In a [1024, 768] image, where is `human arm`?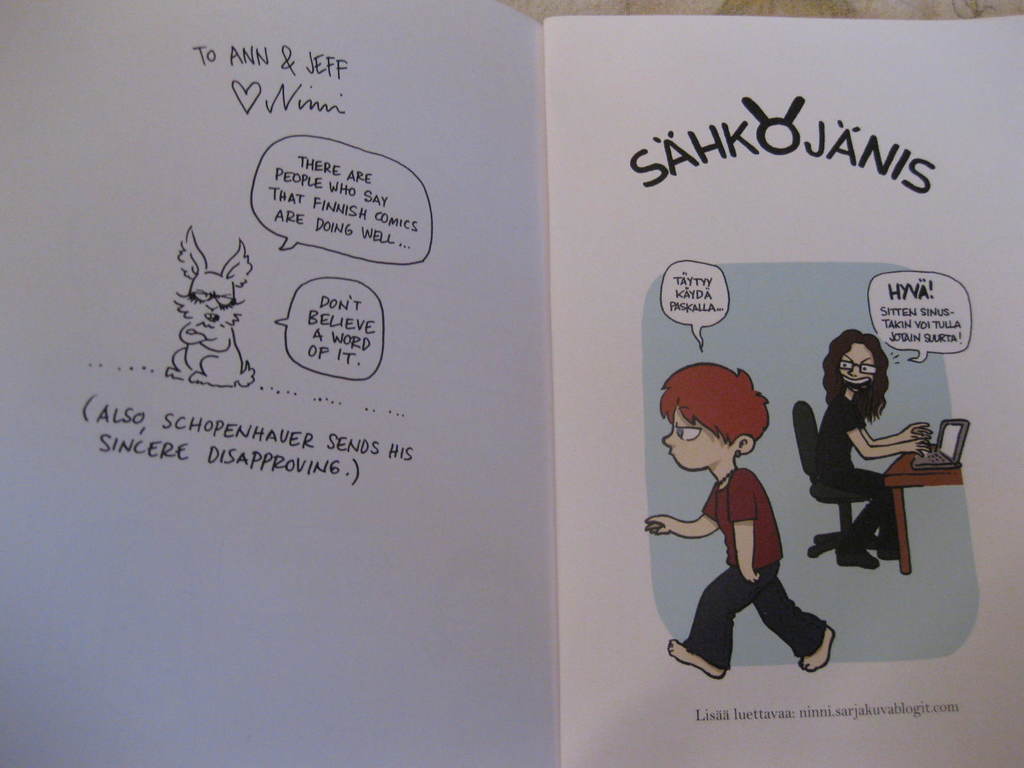
x1=637, y1=479, x2=718, y2=543.
